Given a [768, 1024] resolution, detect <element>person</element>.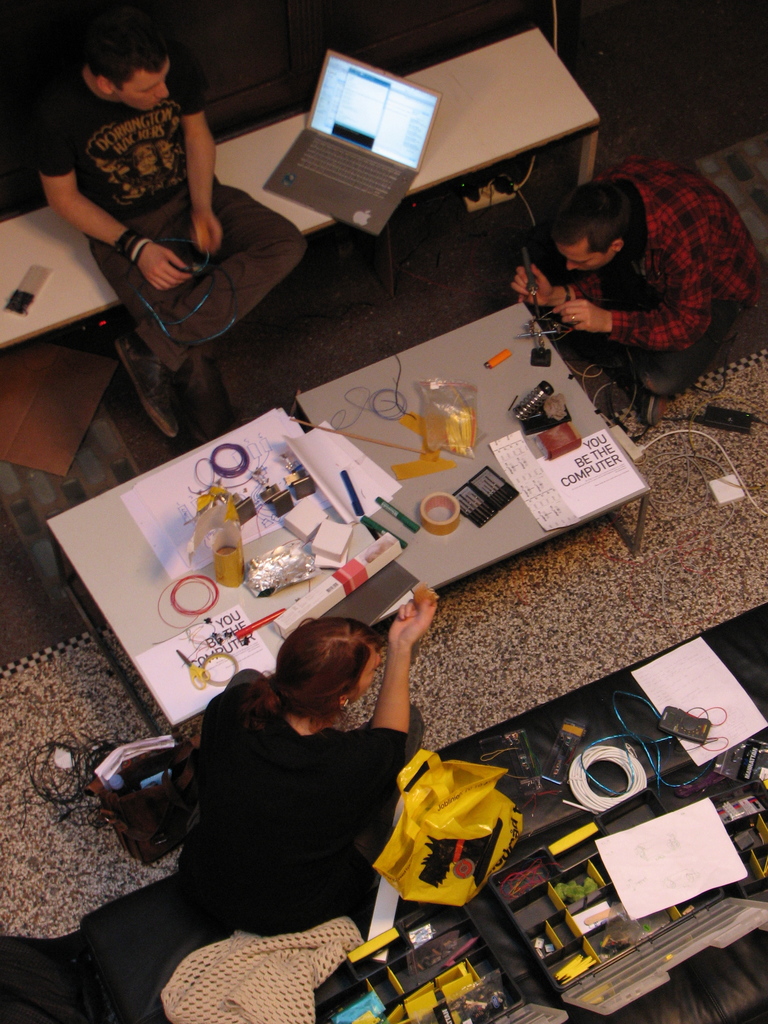
32:33:294:431.
